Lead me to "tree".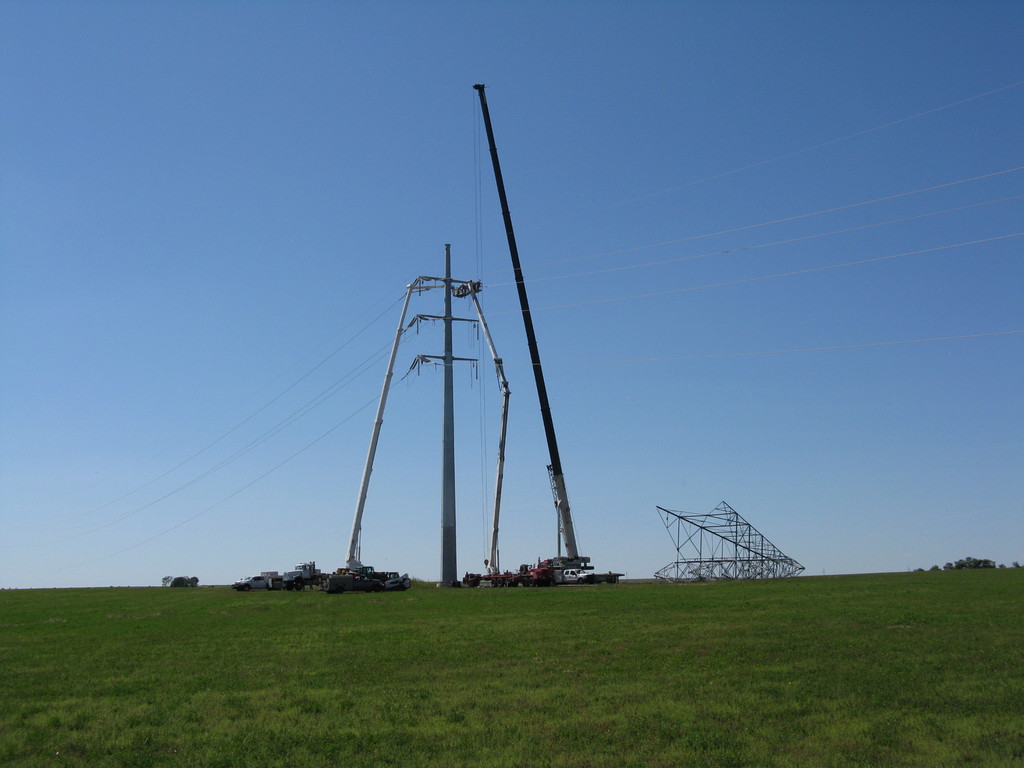
Lead to [1001, 563, 1004, 569].
